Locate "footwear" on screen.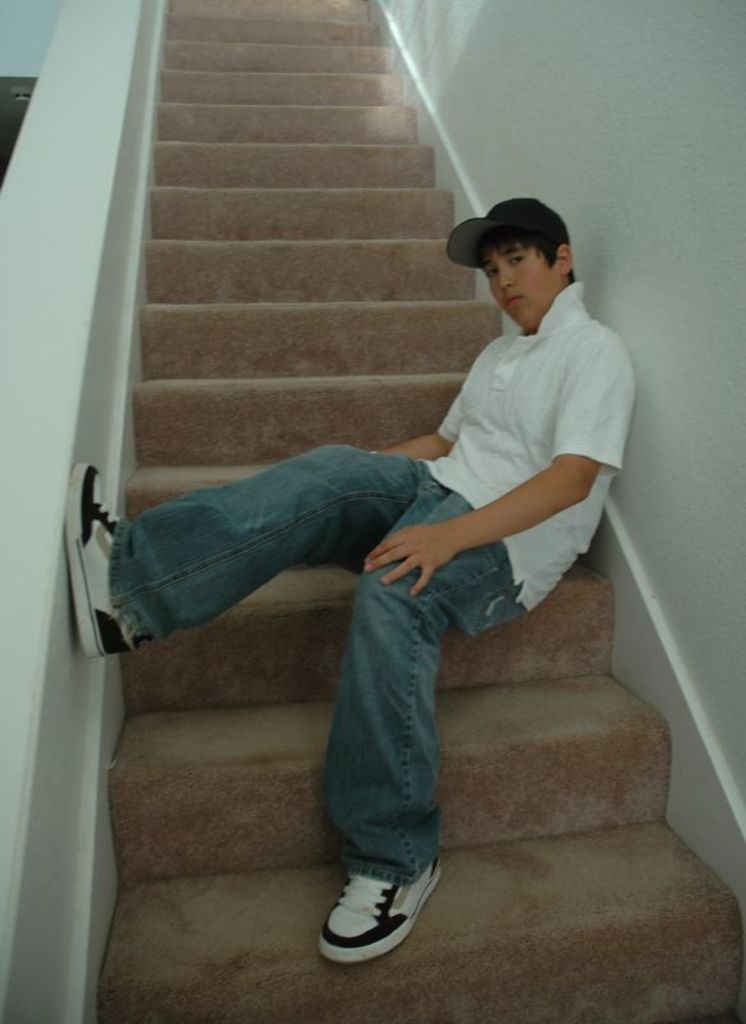
On screen at Rect(60, 456, 145, 660).
